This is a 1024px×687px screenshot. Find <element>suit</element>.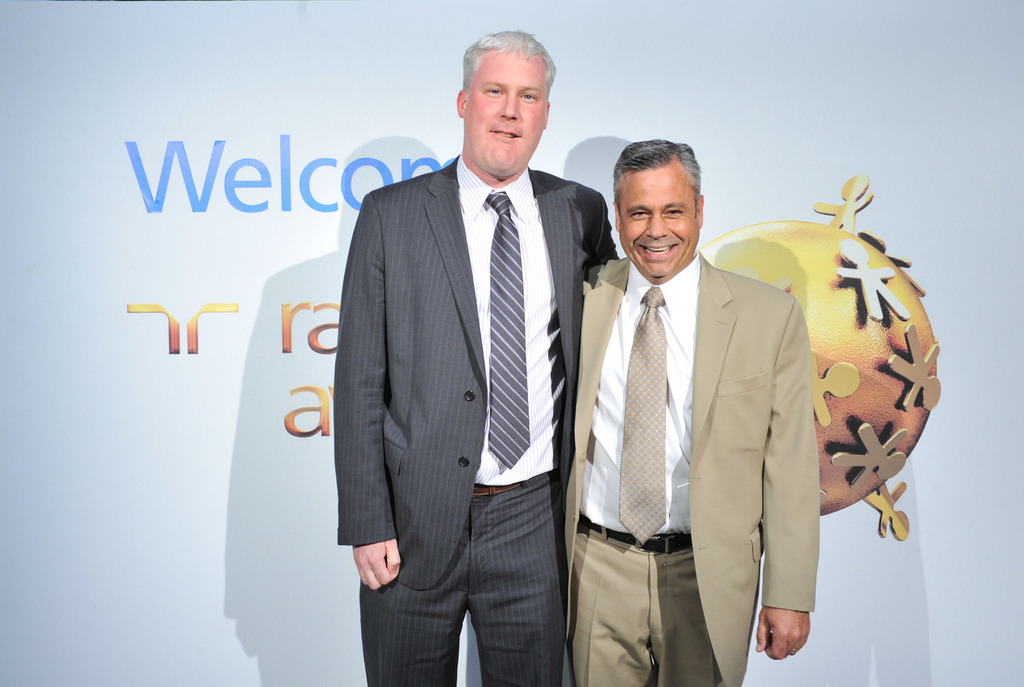
Bounding box: BBox(551, 240, 816, 686).
